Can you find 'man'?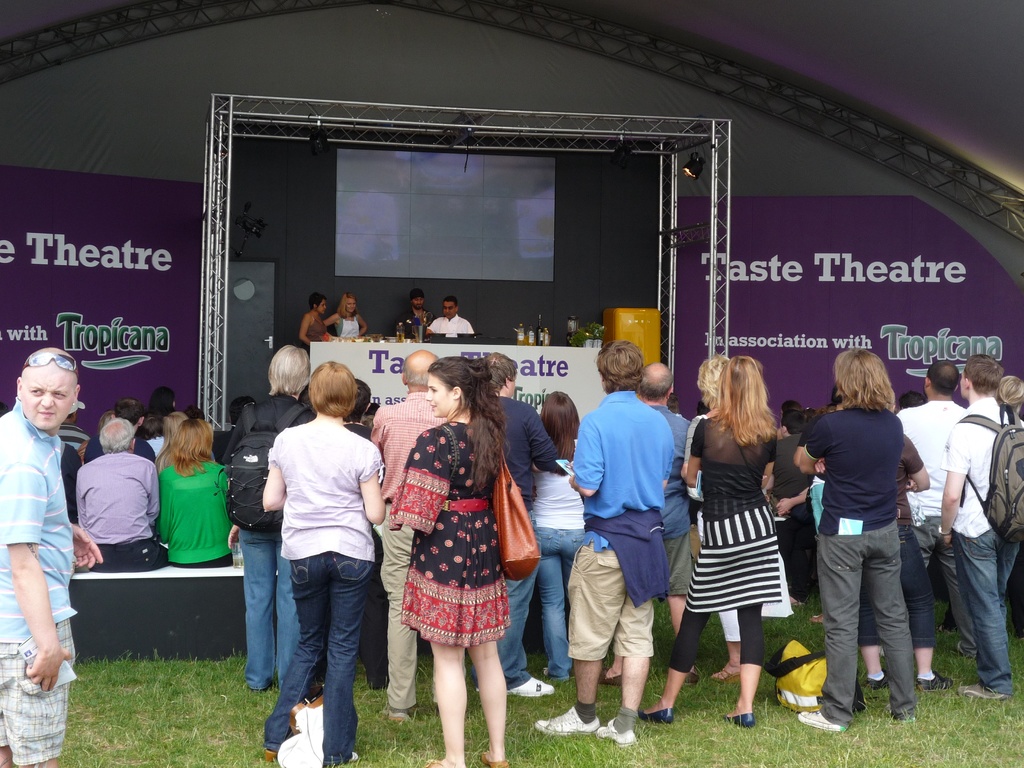
Yes, bounding box: [left=770, top=408, right=813, bottom=609].
